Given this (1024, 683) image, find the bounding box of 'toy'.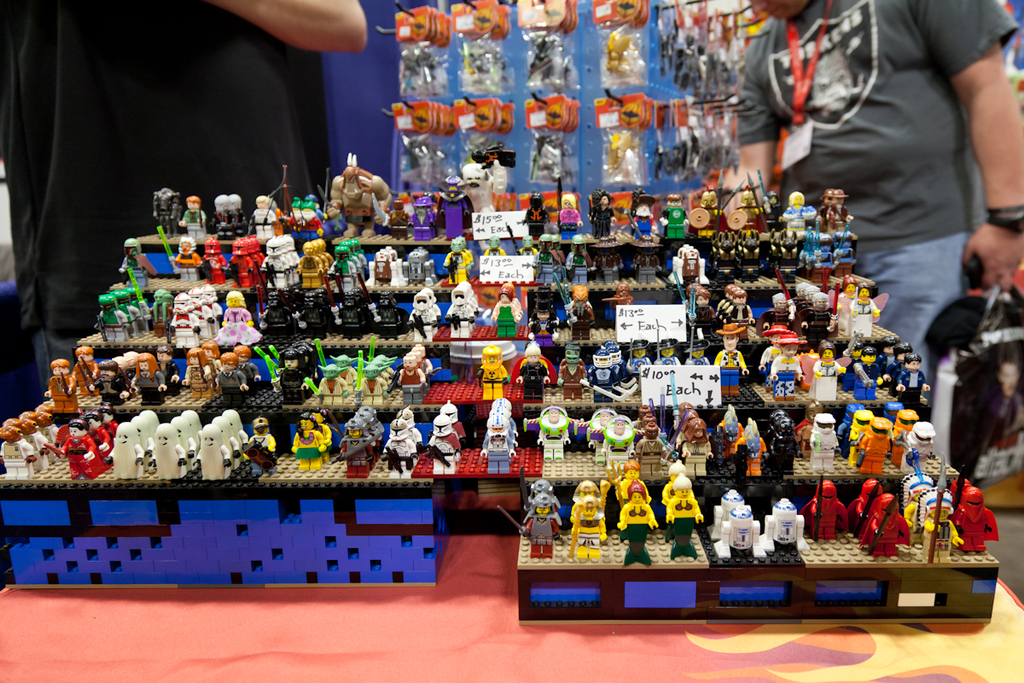
916:459:957:560.
